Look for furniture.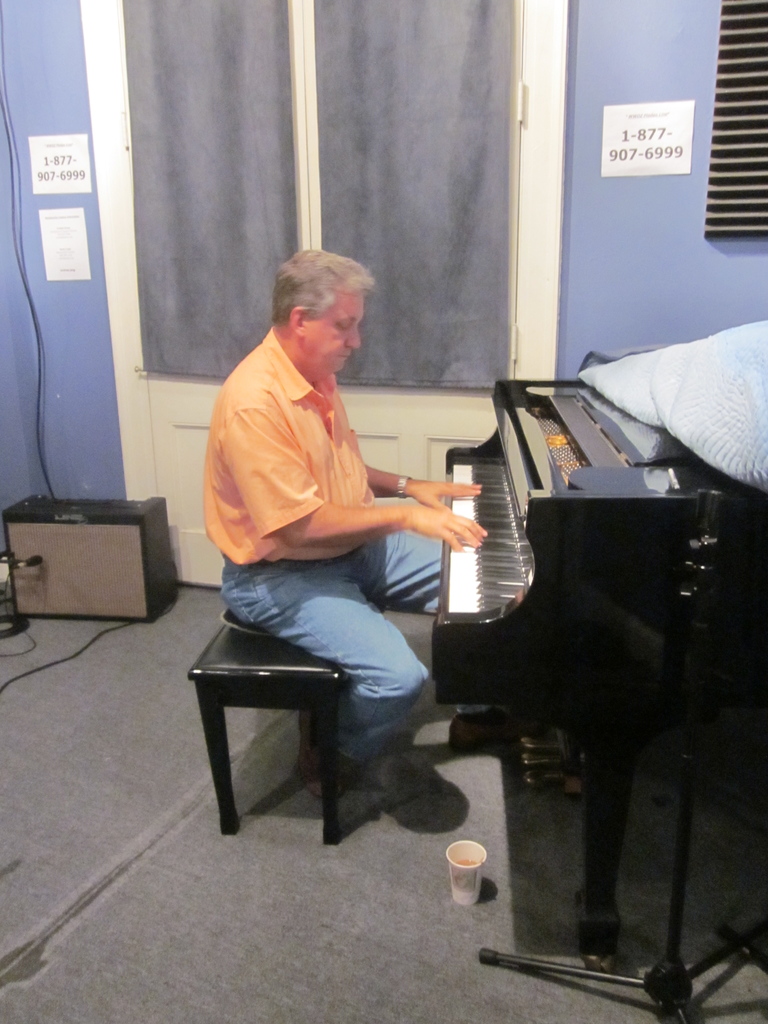
Found: <region>184, 626, 371, 849</region>.
